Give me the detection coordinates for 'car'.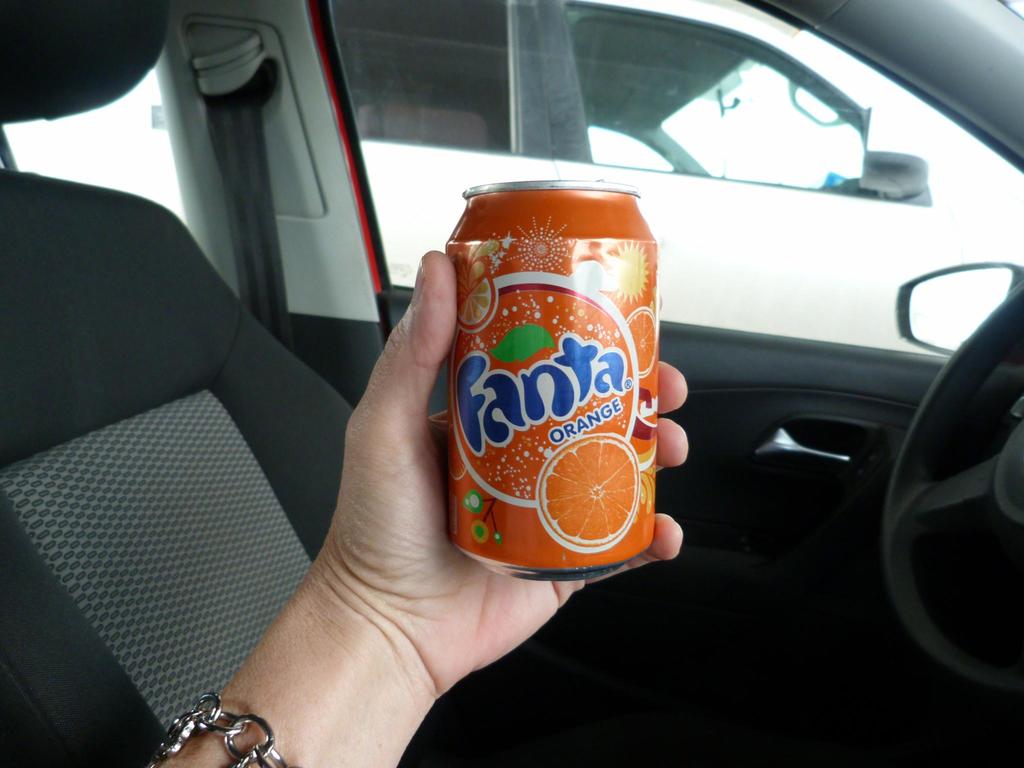
bbox=(0, 0, 1023, 356).
